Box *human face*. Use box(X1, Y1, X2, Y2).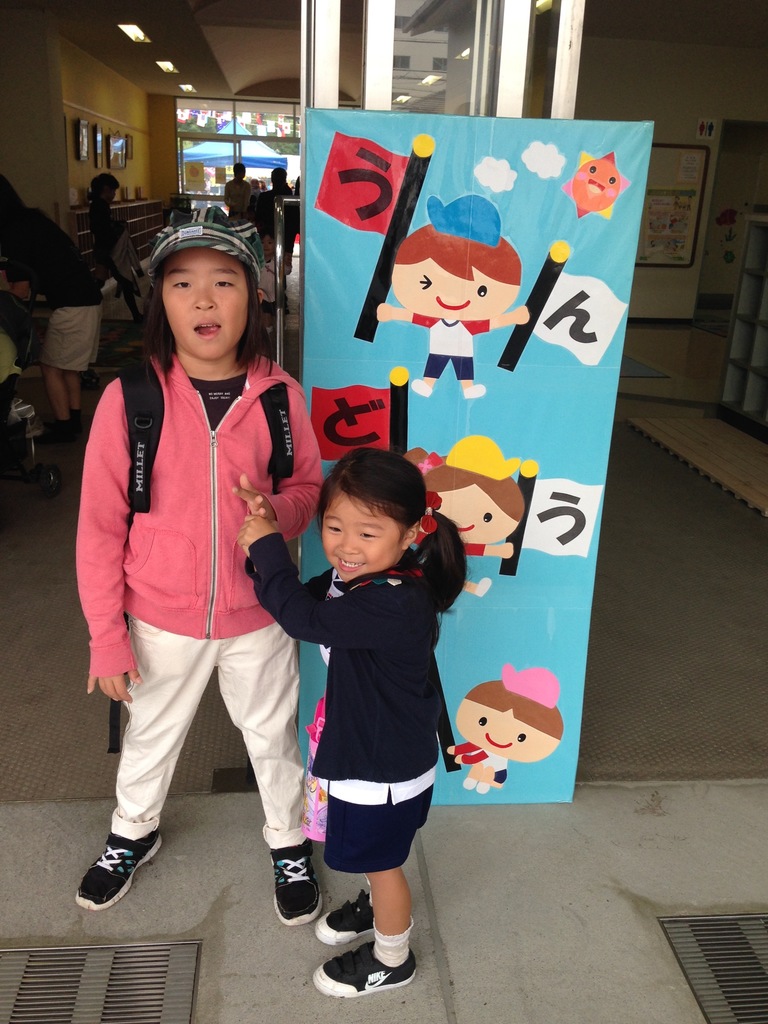
box(164, 246, 250, 367).
